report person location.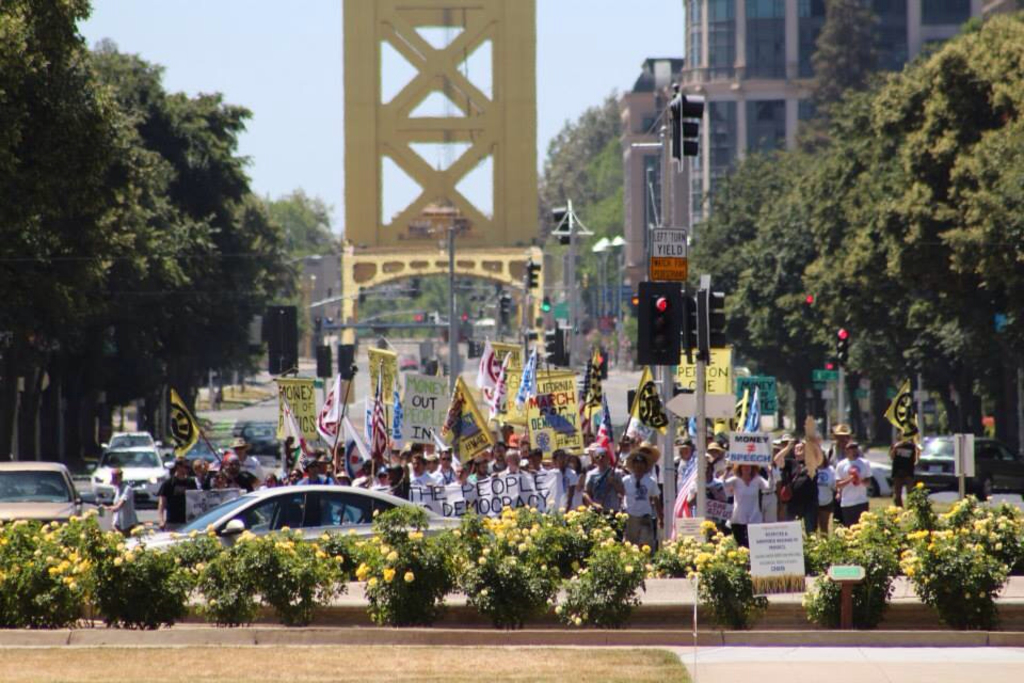
Report: pyautogui.locateOnScreen(215, 455, 258, 495).
